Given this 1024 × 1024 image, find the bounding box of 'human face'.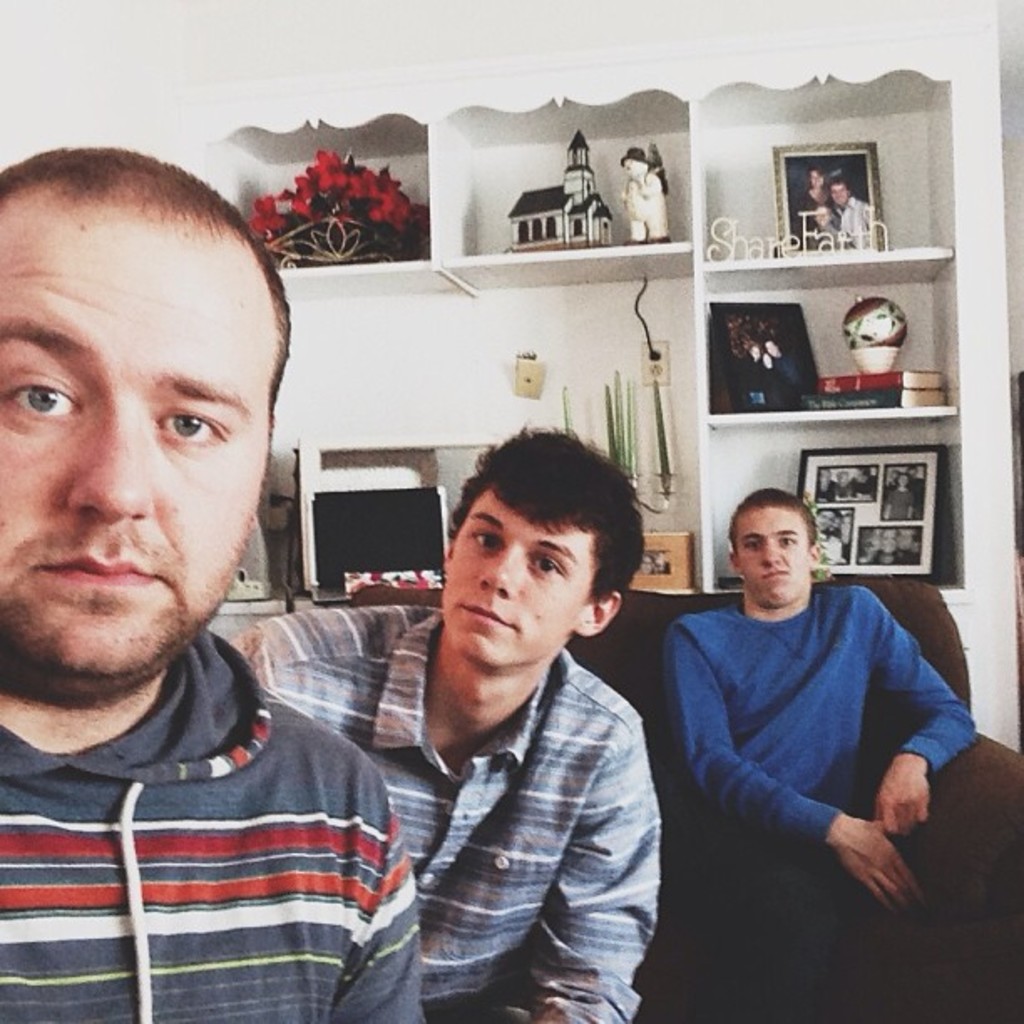
(833, 467, 855, 487).
